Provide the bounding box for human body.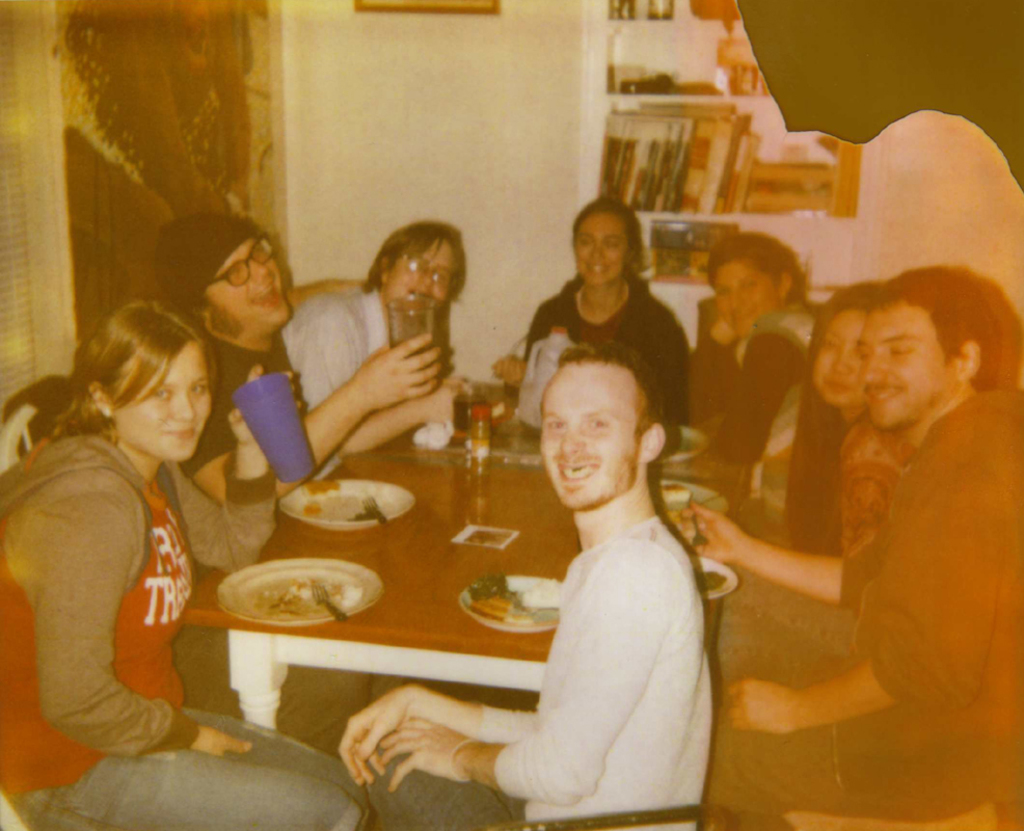
x1=333, y1=344, x2=718, y2=830.
